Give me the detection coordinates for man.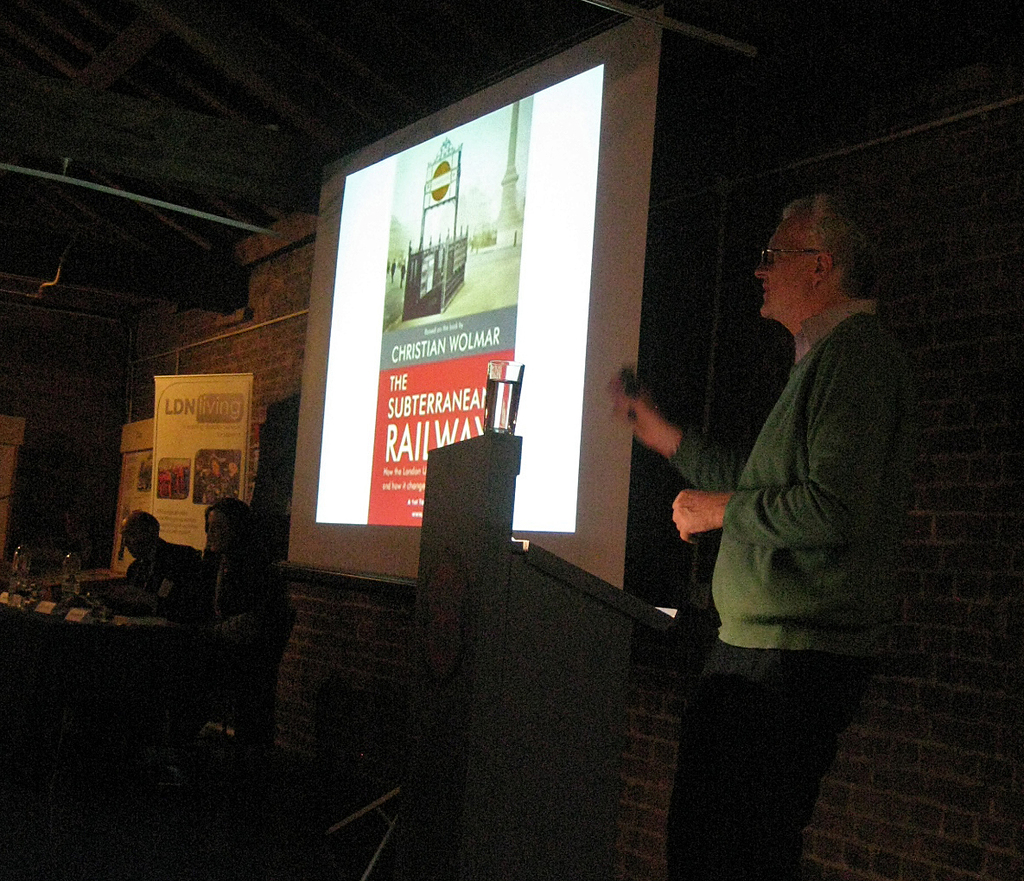
x1=117, y1=515, x2=210, y2=619.
